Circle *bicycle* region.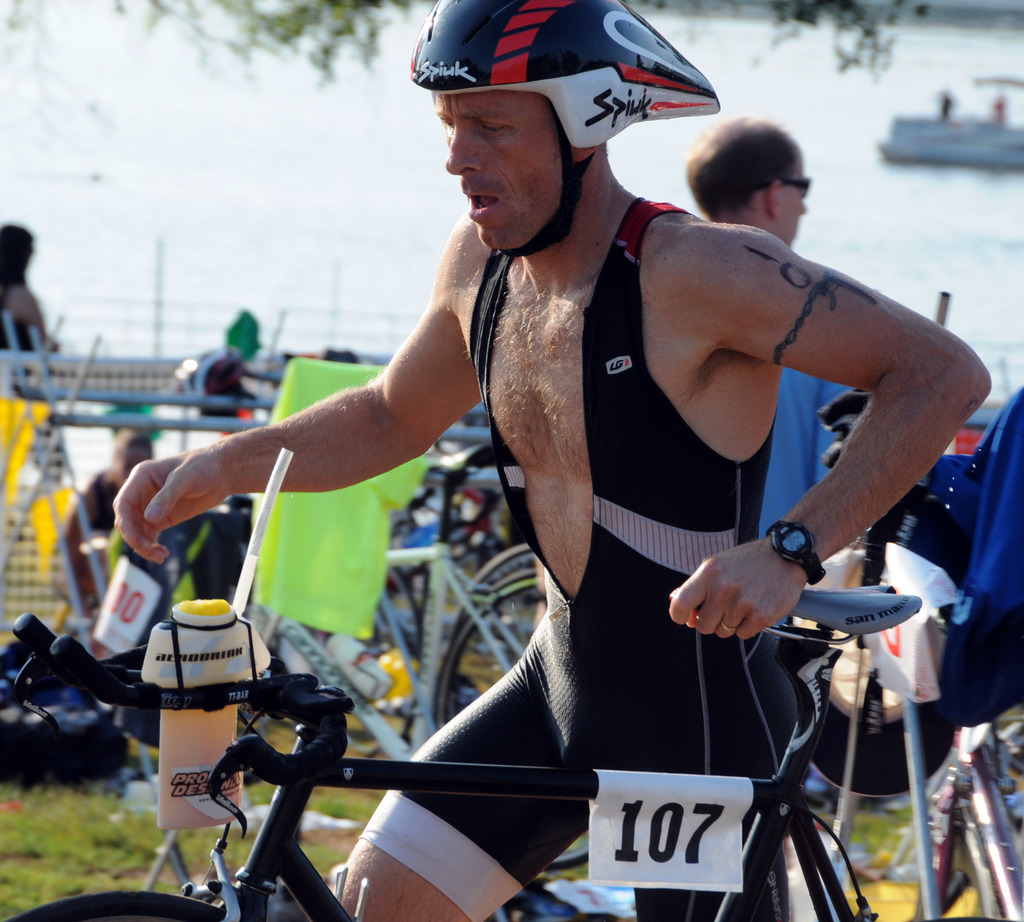
Region: [x1=9, y1=589, x2=910, y2=921].
